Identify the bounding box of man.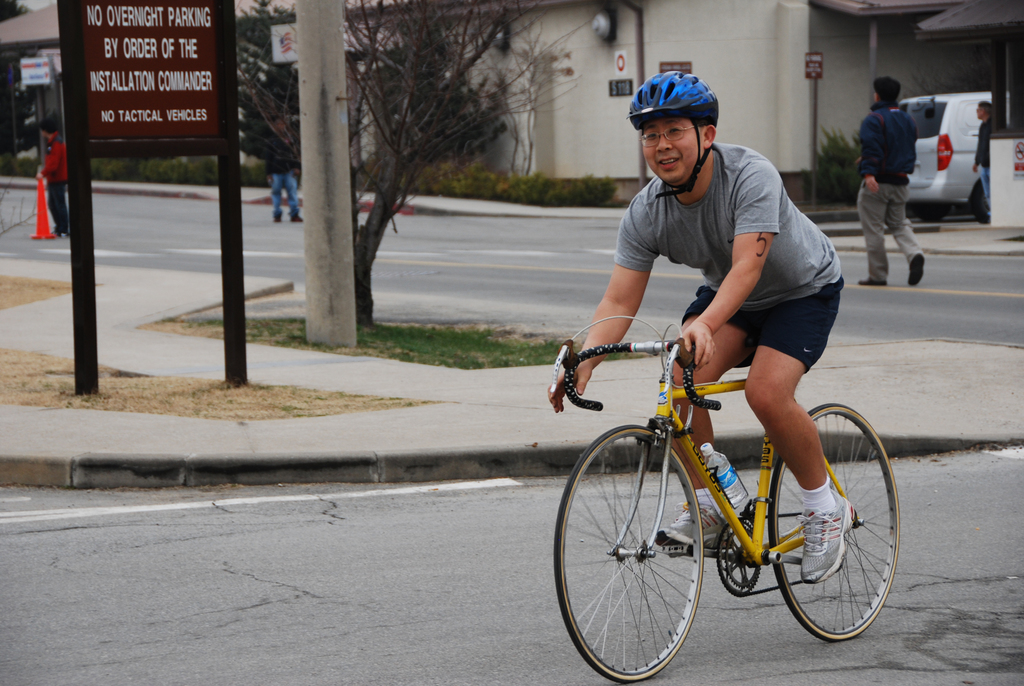
BBox(857, 81, 948, 274).
